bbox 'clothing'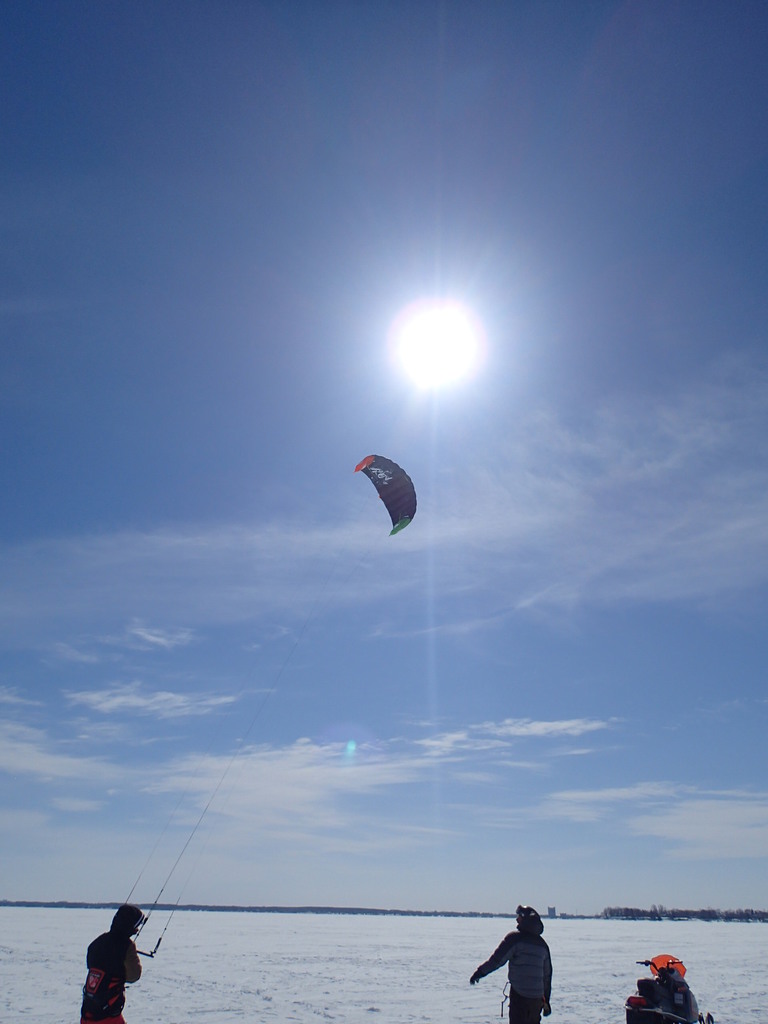
(81, 933, 147, 1023)
